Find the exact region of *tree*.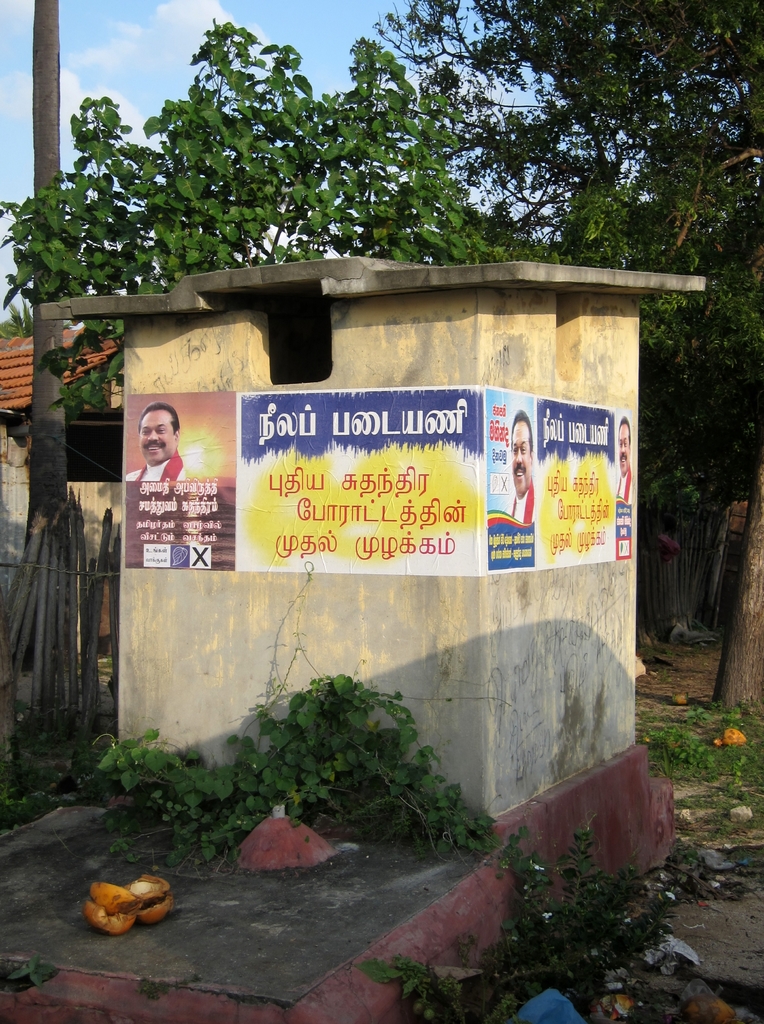
Exact region: <box>368,1,763,709</box>.
